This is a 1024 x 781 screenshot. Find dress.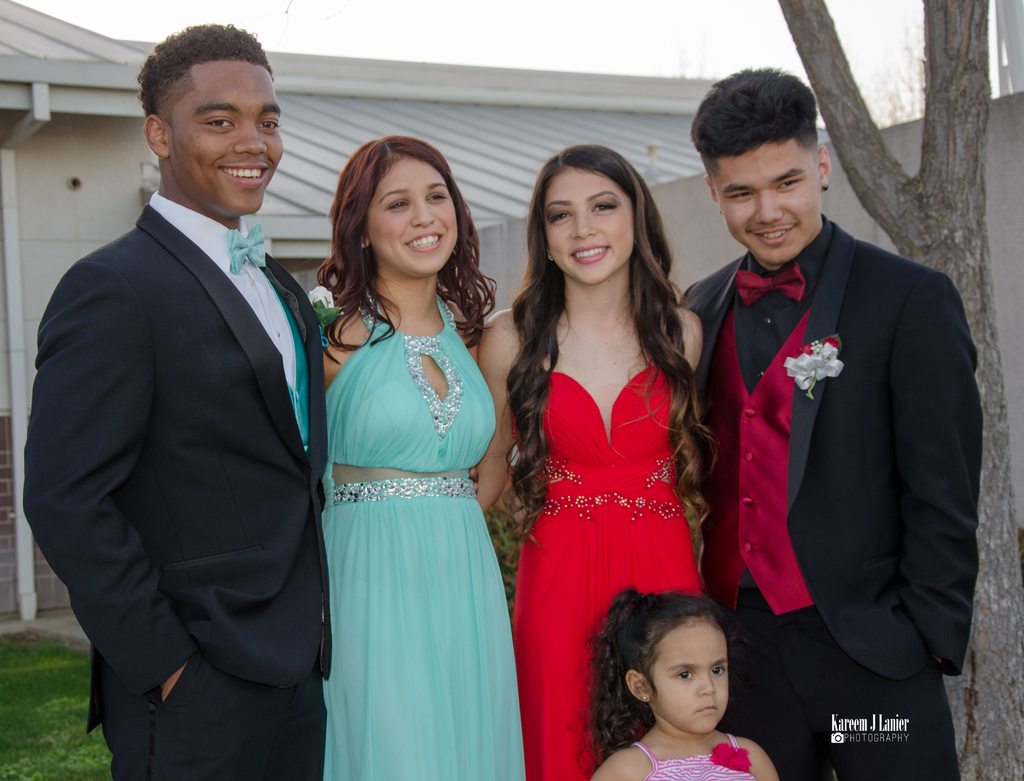
Bounding box: l=511, t=358, r=708, b=780.
